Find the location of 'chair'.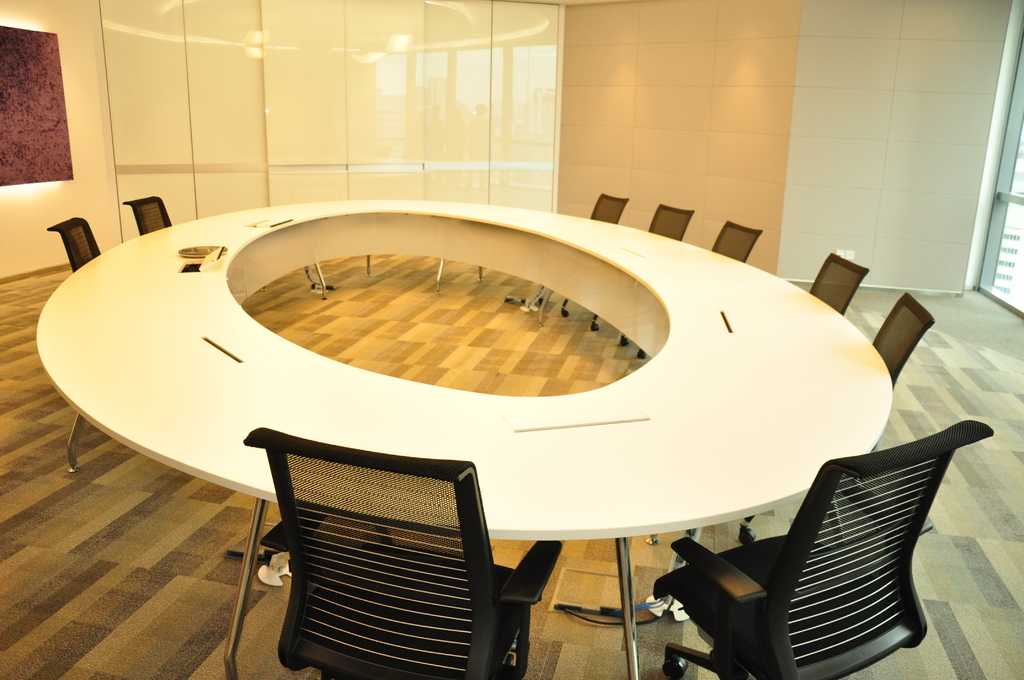
Location: left=520, top=188, right=624, bottom=318.
